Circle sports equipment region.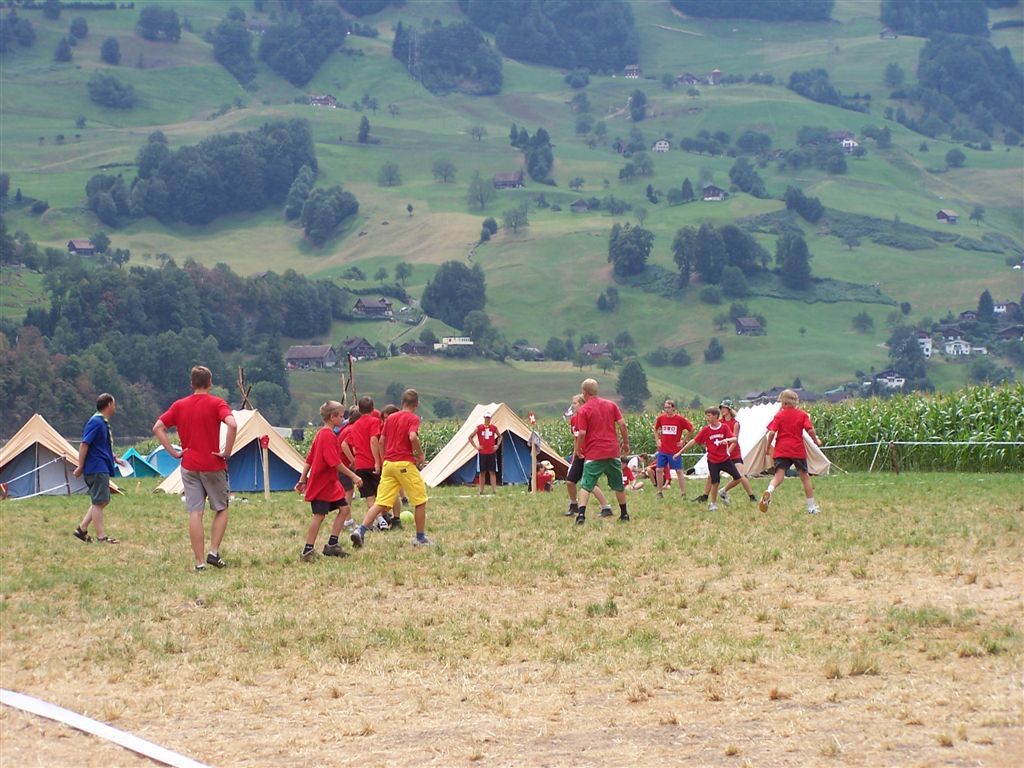
Region: locate(207, 553, 227, 569).
